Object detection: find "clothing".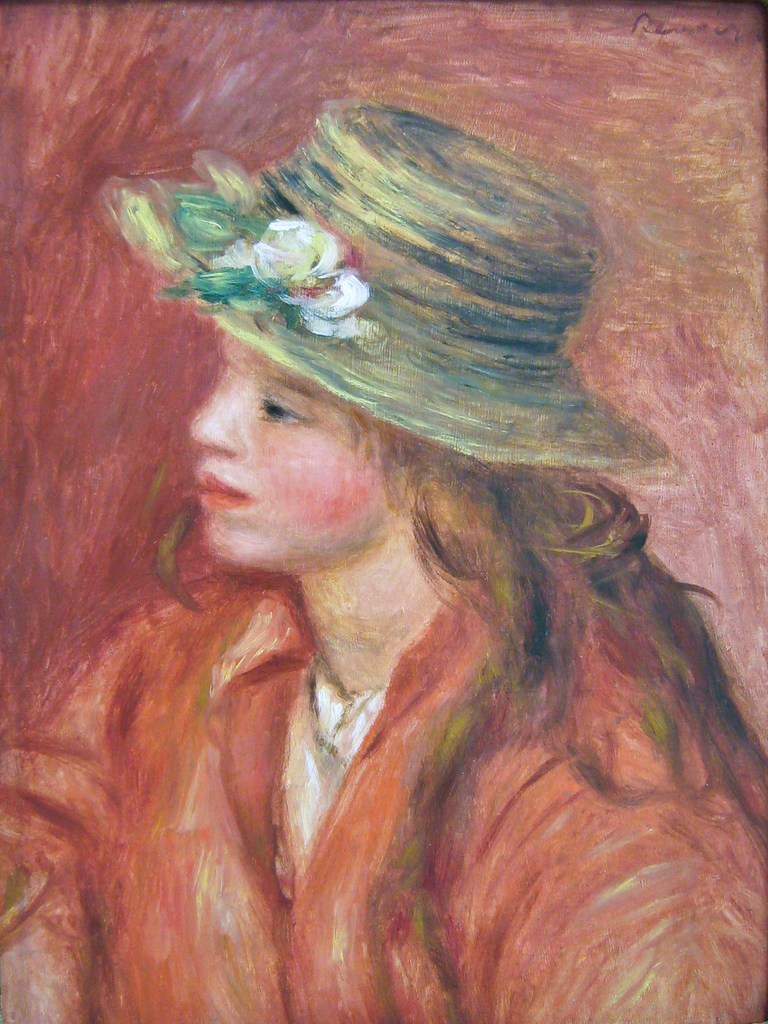
box=[93, 444, 725, 1011].
